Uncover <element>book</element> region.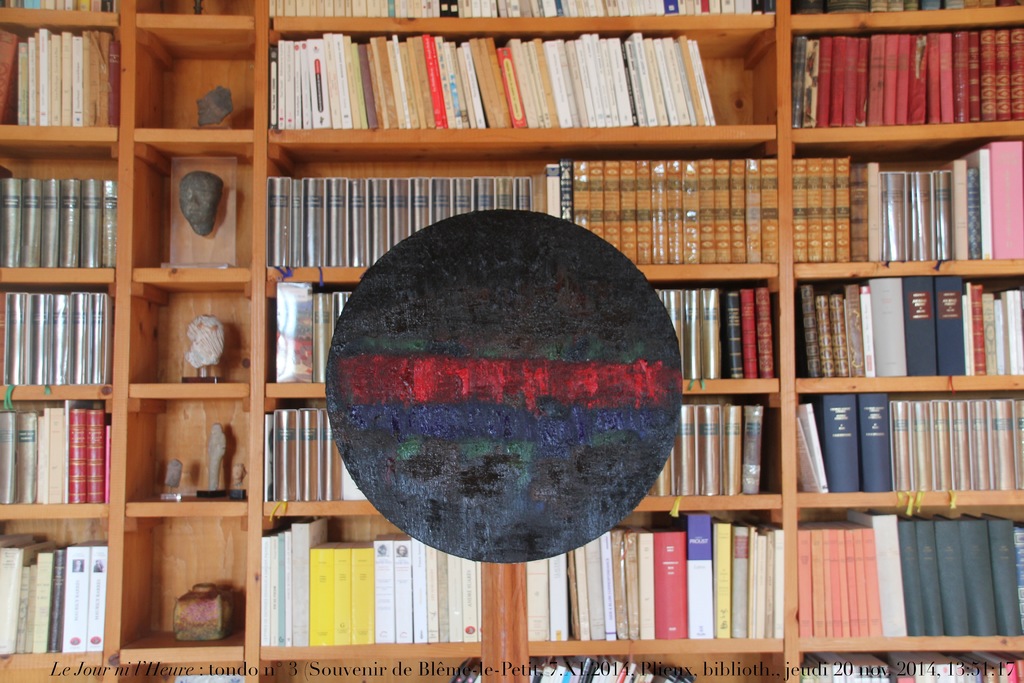
Uncovered: {"x1": 84, "y1": 537, "x2": 106, "y2": 655}.
